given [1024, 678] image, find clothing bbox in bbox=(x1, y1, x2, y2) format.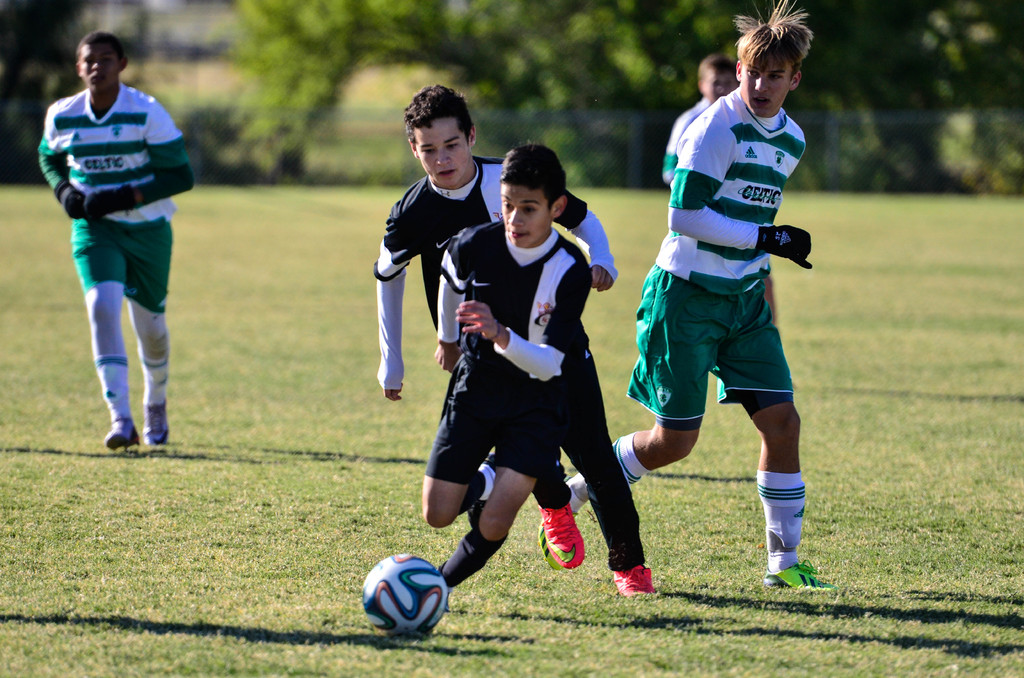
bbox=(662, 91, 710, 186).
